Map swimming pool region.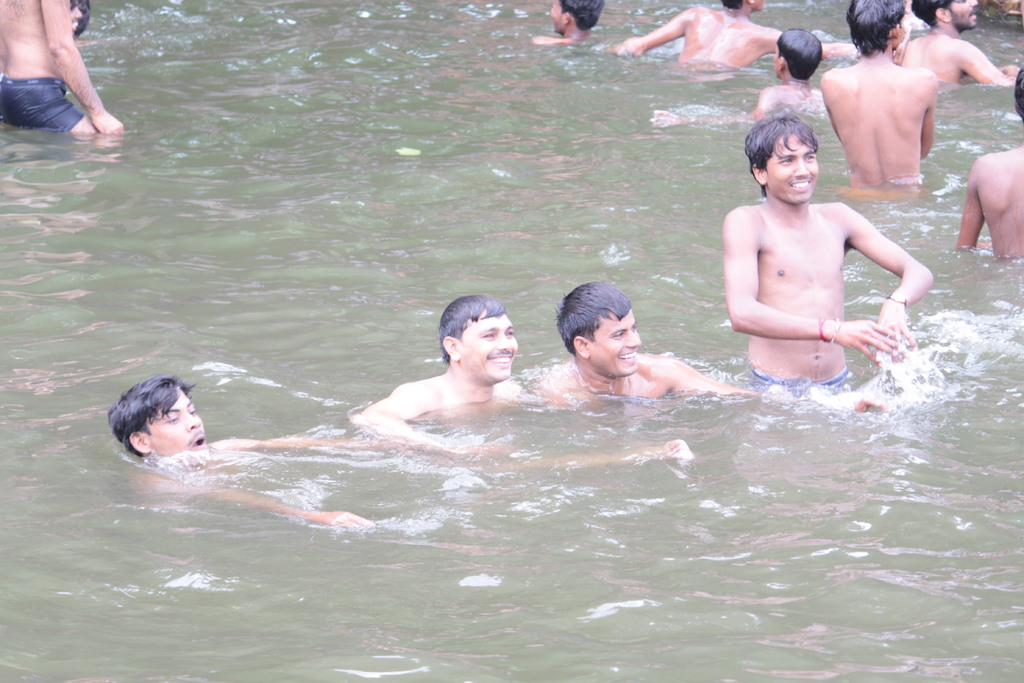
Mapped to l=294, t=248, r=767, b=493.
